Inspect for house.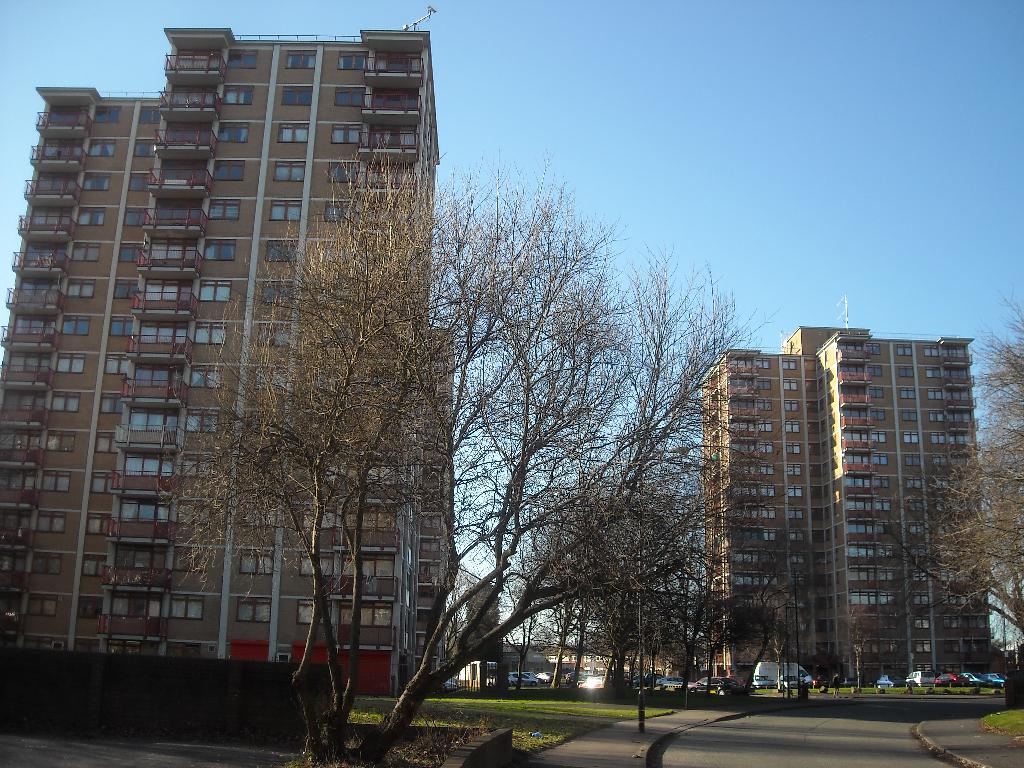
Inspection: locate(0, 27, 442, 695).
